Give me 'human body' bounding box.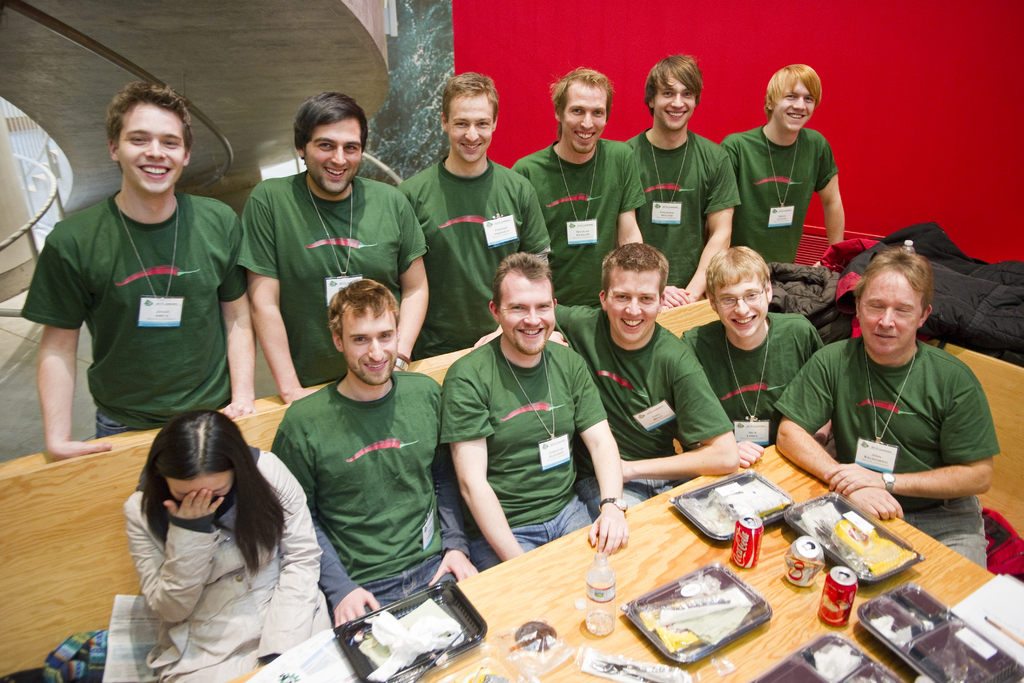
region(392, 152, 551, 362).
